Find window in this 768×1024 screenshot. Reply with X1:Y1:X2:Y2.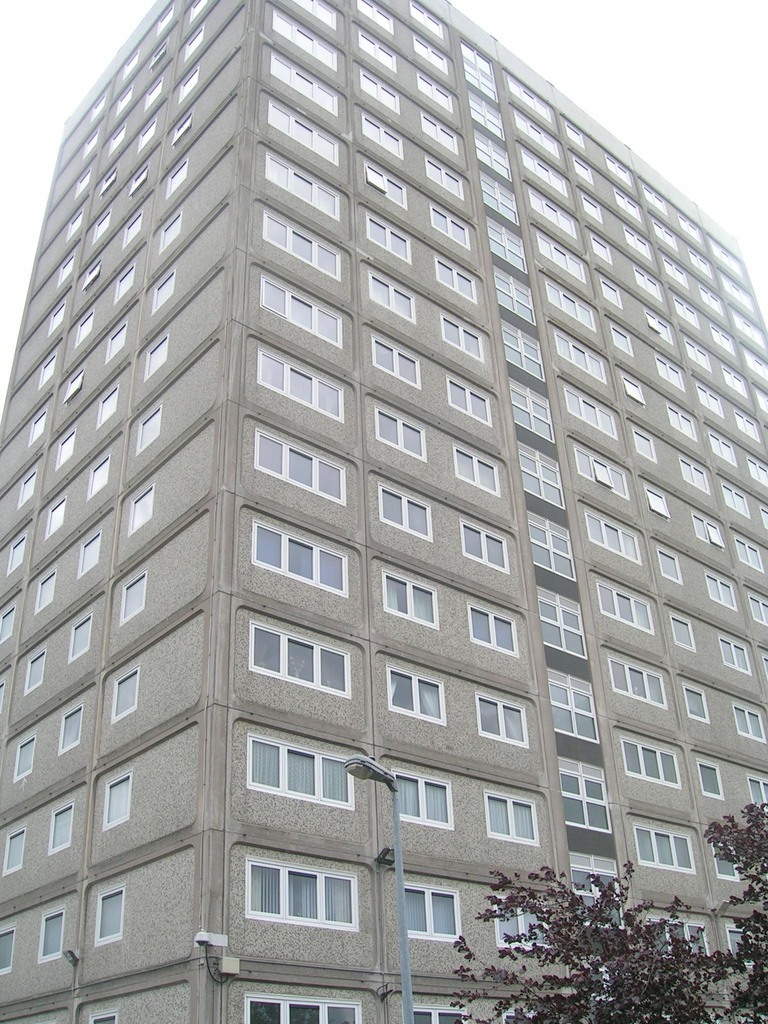
48:298:60:330.
